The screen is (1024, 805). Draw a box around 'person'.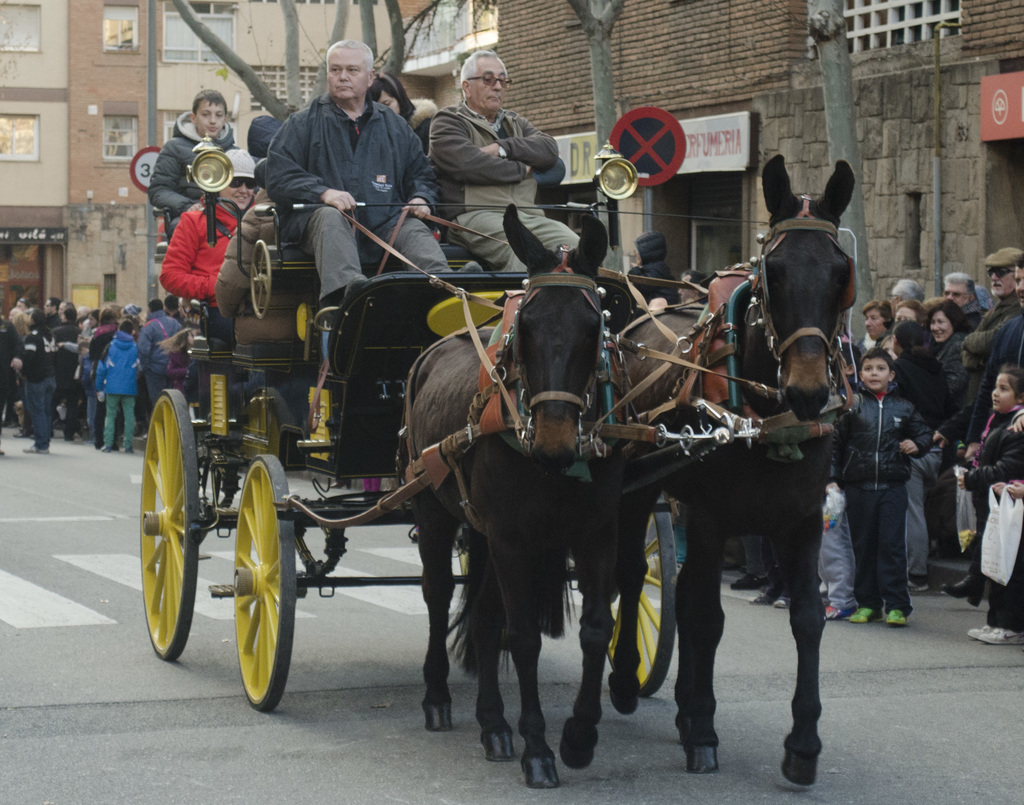
[888,315,941,592].
